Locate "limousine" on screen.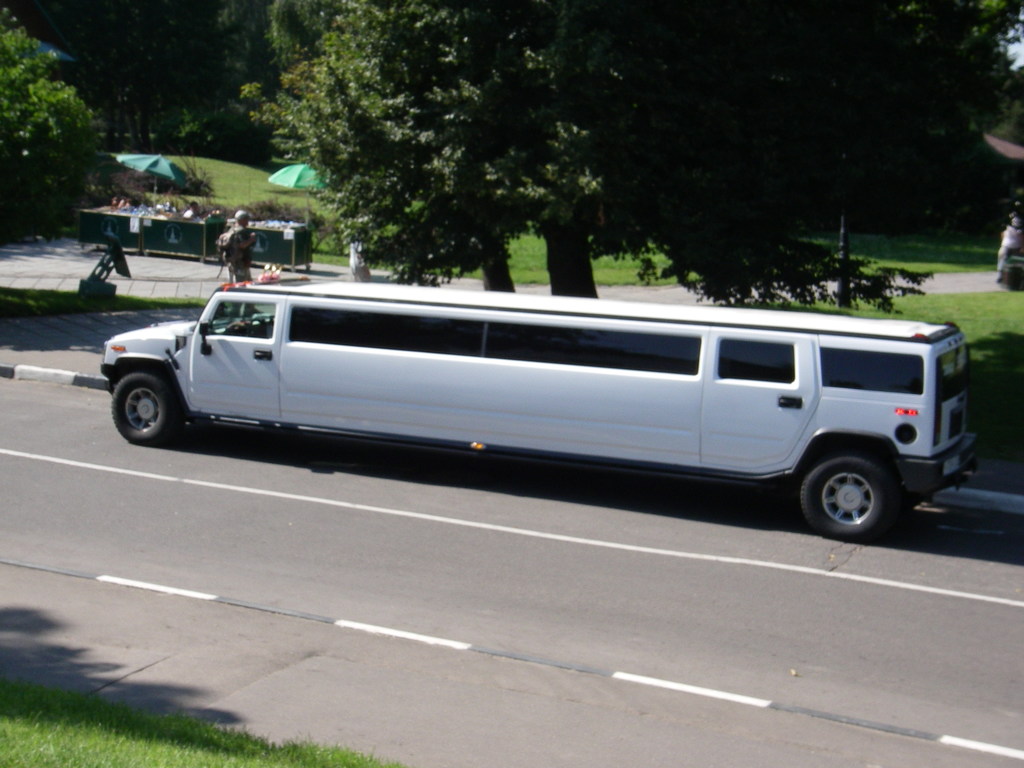
On screen at 100/278/977/545.
